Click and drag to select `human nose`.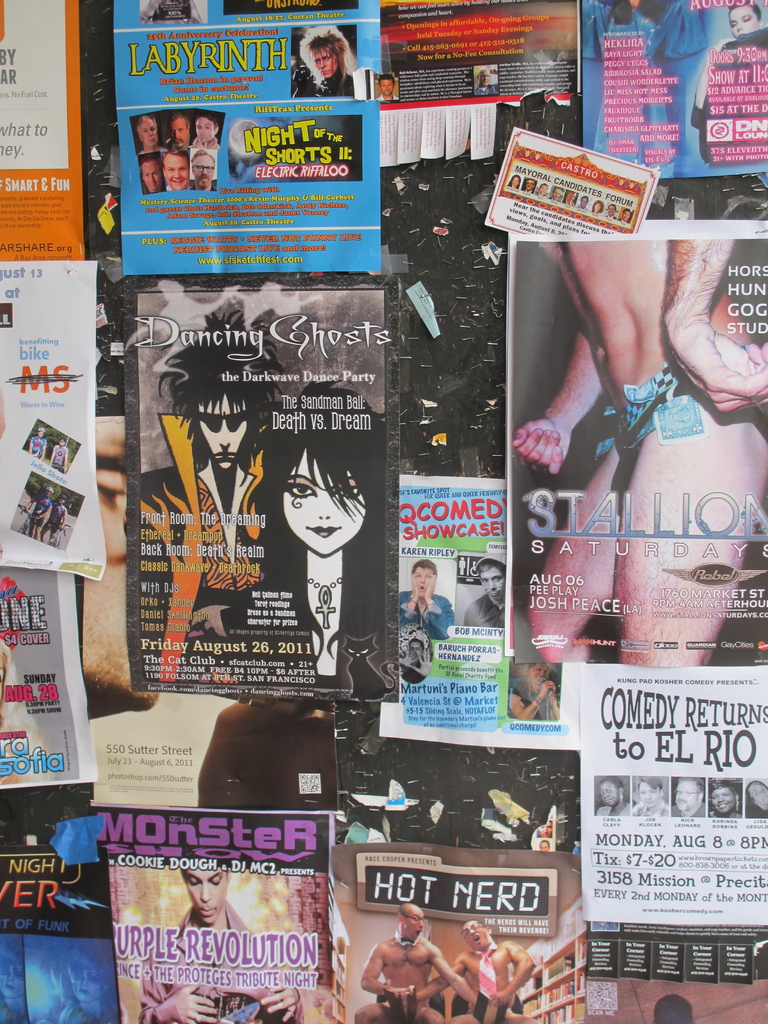
Selection: pyautogui.locateOnScreen(467, 929, 474, 938).
